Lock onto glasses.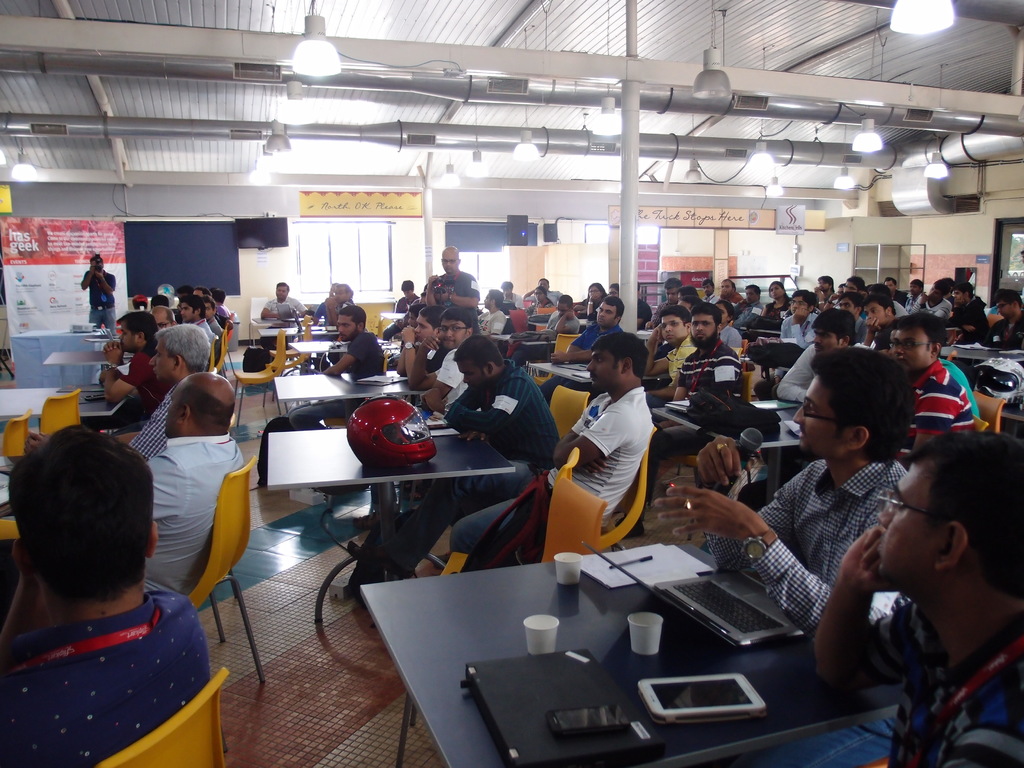
Locked: BBox(659, 317, 687, 331).
